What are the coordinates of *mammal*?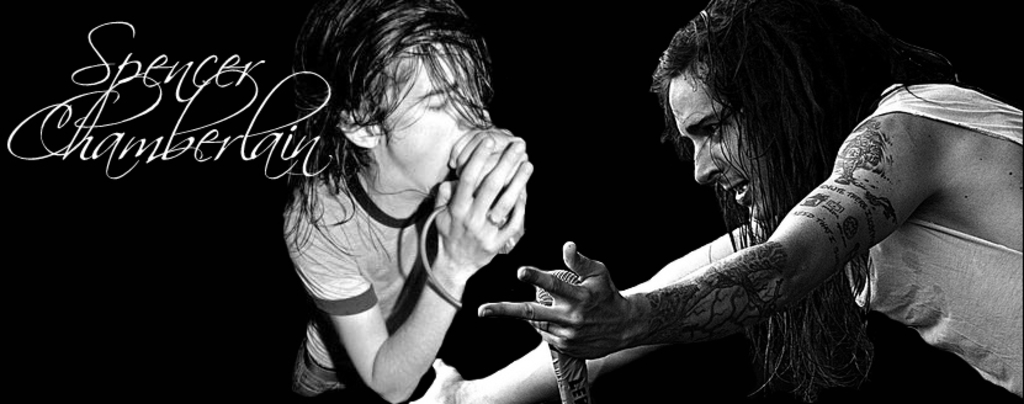
BBox(421, 0, 1023, 400).
